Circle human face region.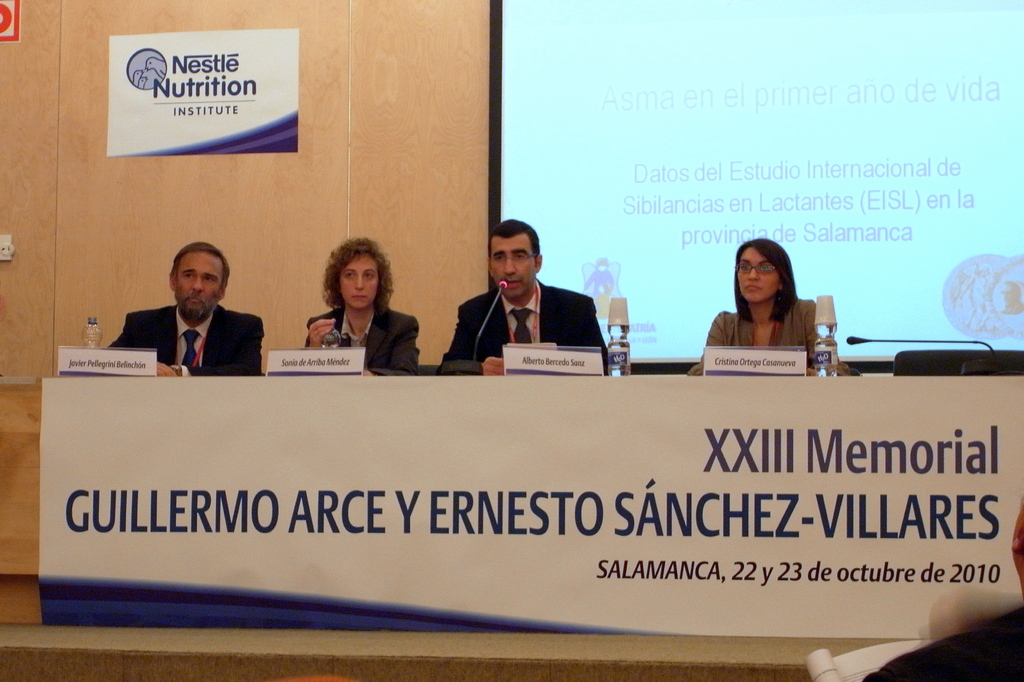
Region: Rect(340, 251, 378, 312).
